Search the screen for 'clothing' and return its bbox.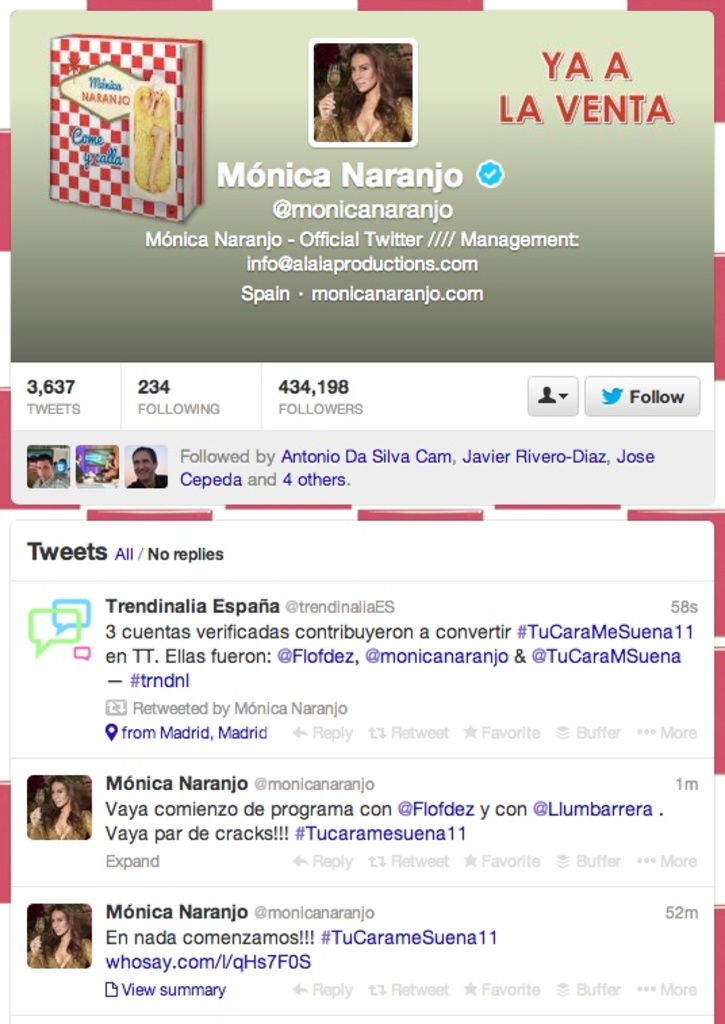
Found: [x1=30, y1=932, x2=91, y2=970].
